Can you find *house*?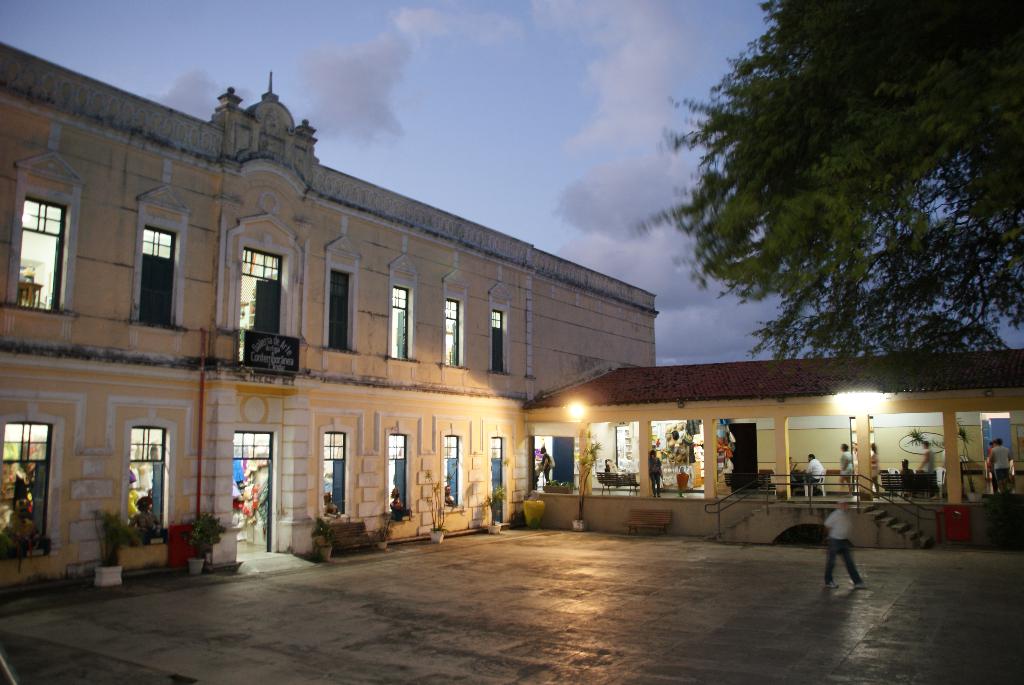
Yes, bounding box: x1=0 y1=43 x2=659 y2=596.
